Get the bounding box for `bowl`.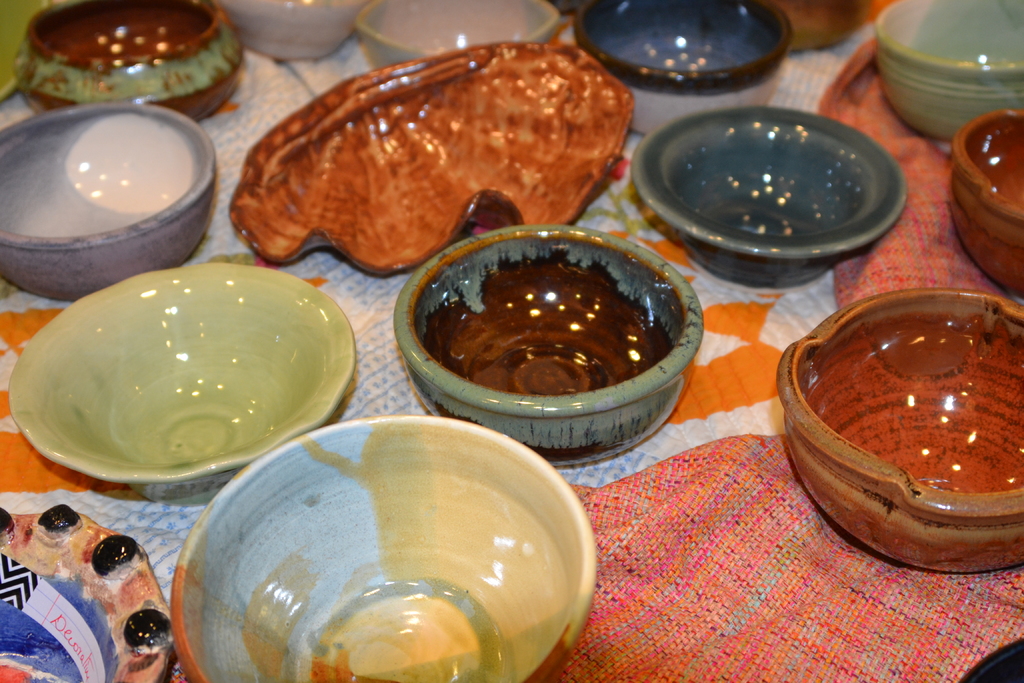
0,0,52,102.
